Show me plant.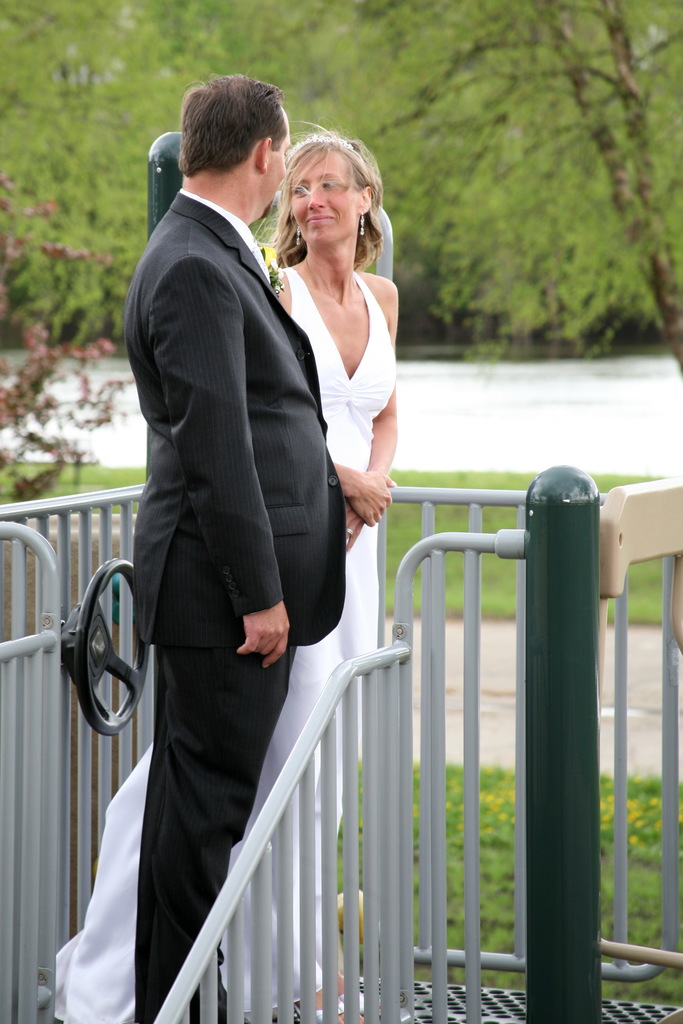
plant is here: (472, 762, 528, 947).
